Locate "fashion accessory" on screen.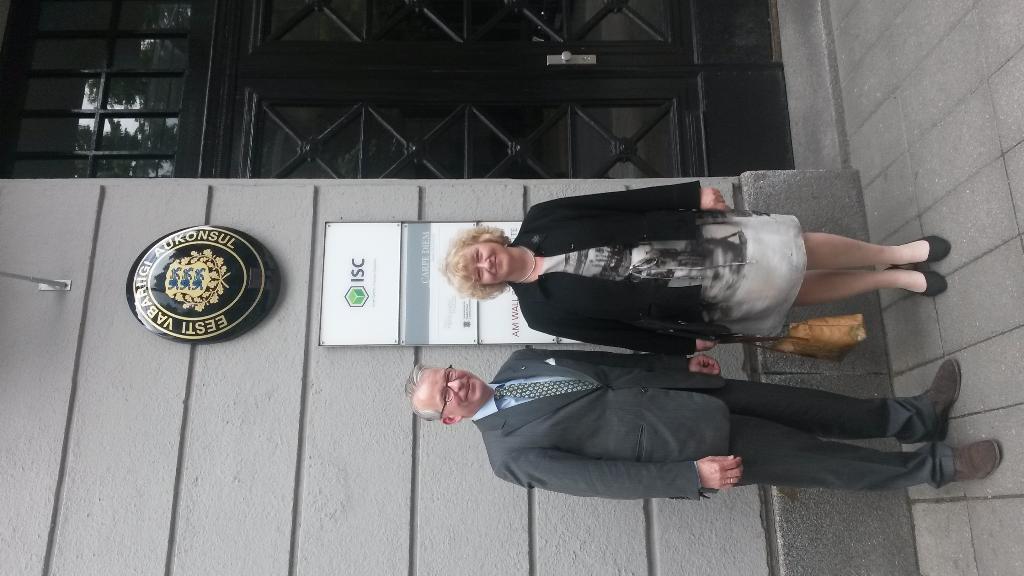
On screen at [511, 244, 538, 284].
